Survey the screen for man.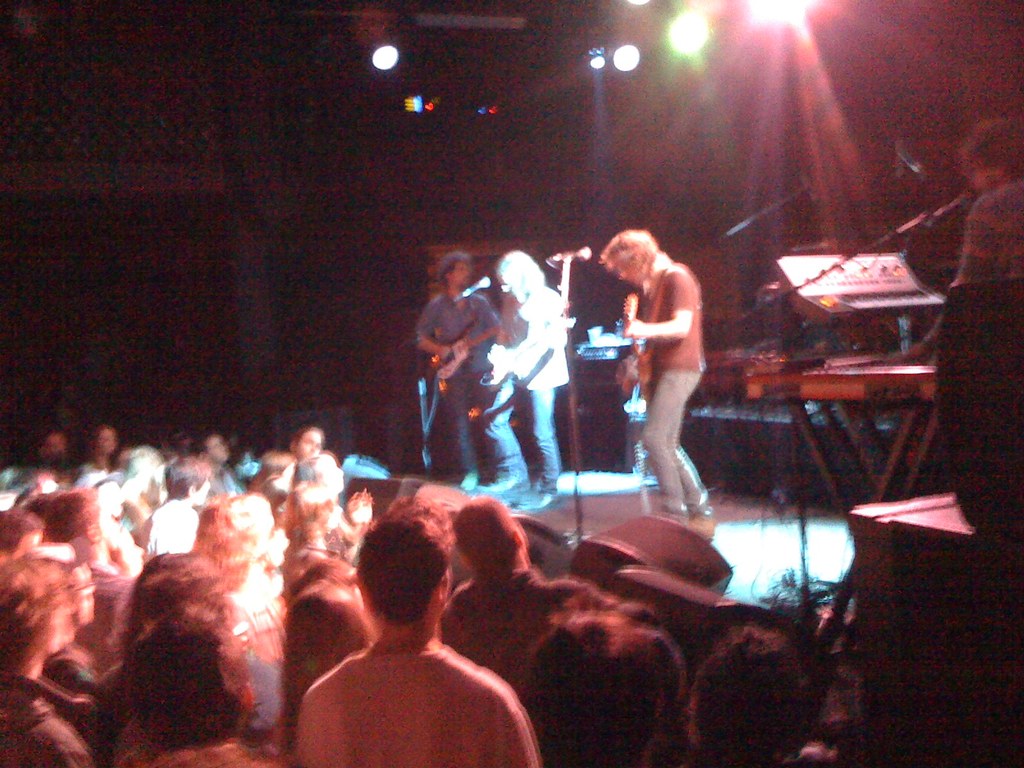
Survey found: (left=415, top=250, right=525, bottom=497).
